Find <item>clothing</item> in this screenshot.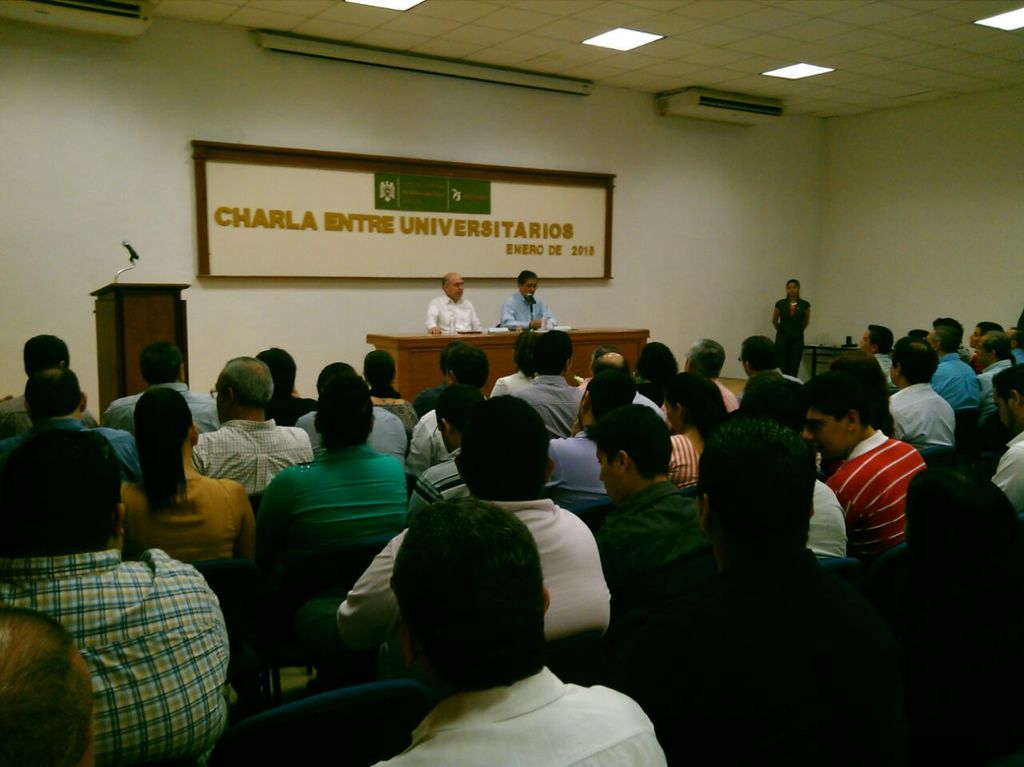
The bounding box for <item>clothing</item> is 500/287/546/334.
